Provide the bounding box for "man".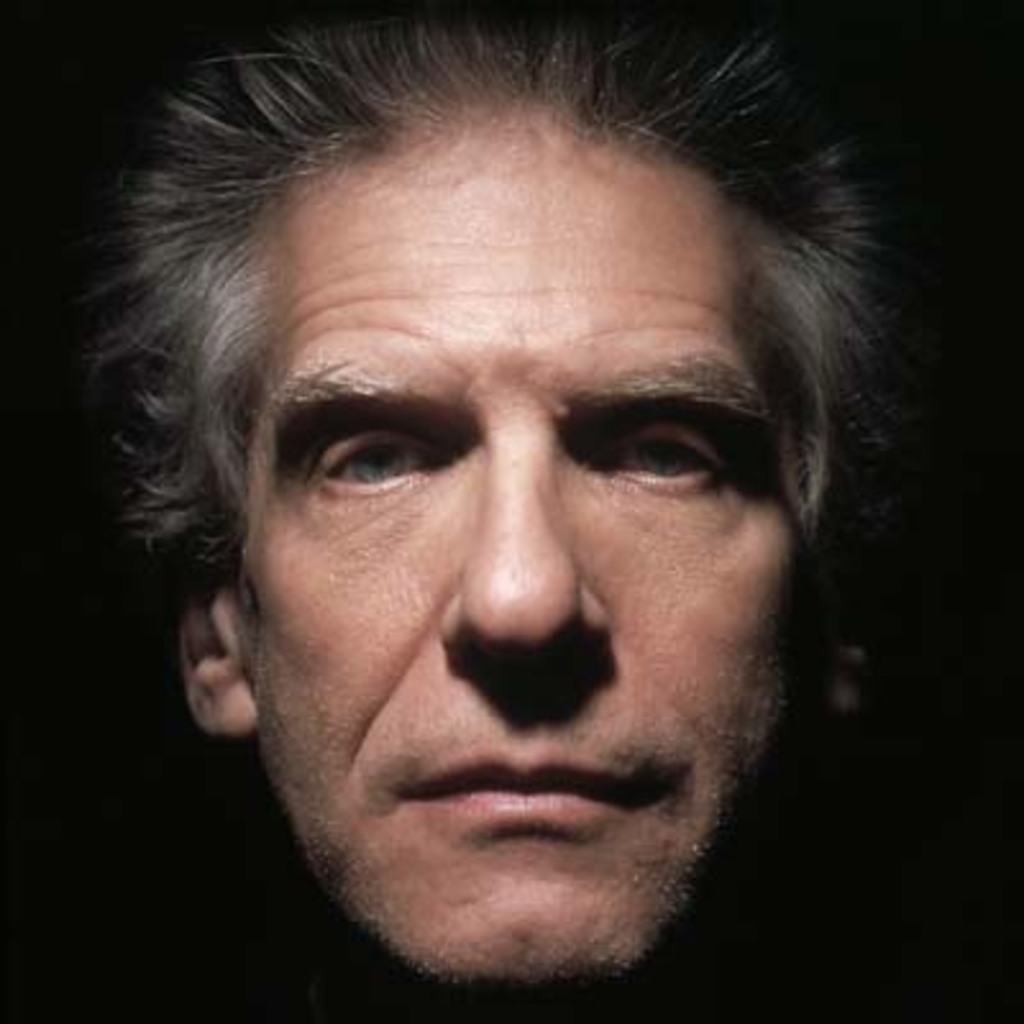
select_region(0, 23, 1021, 1023).
